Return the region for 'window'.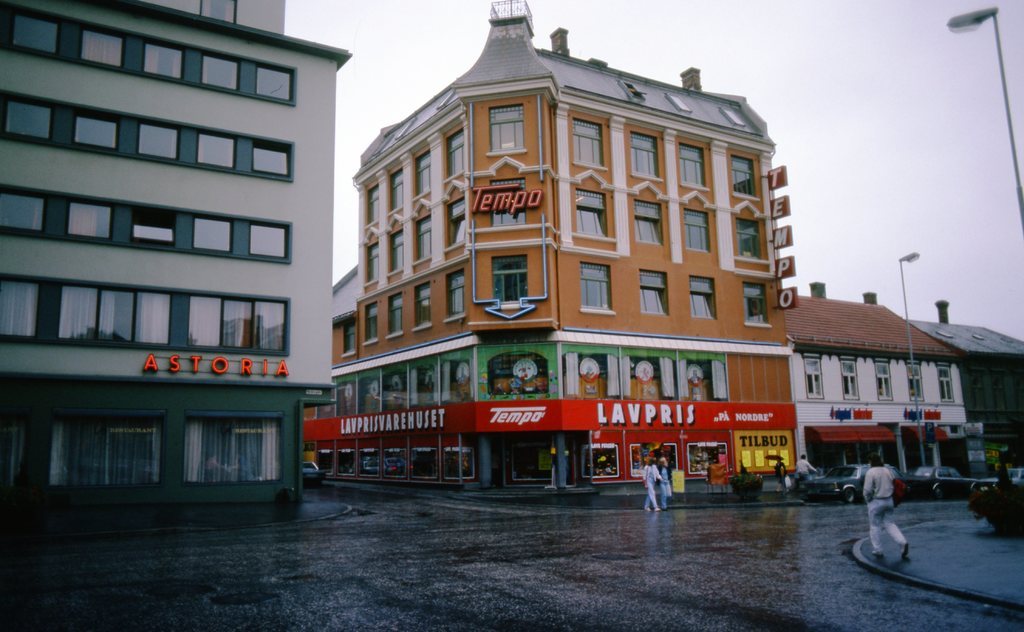
250/142/296/181.
